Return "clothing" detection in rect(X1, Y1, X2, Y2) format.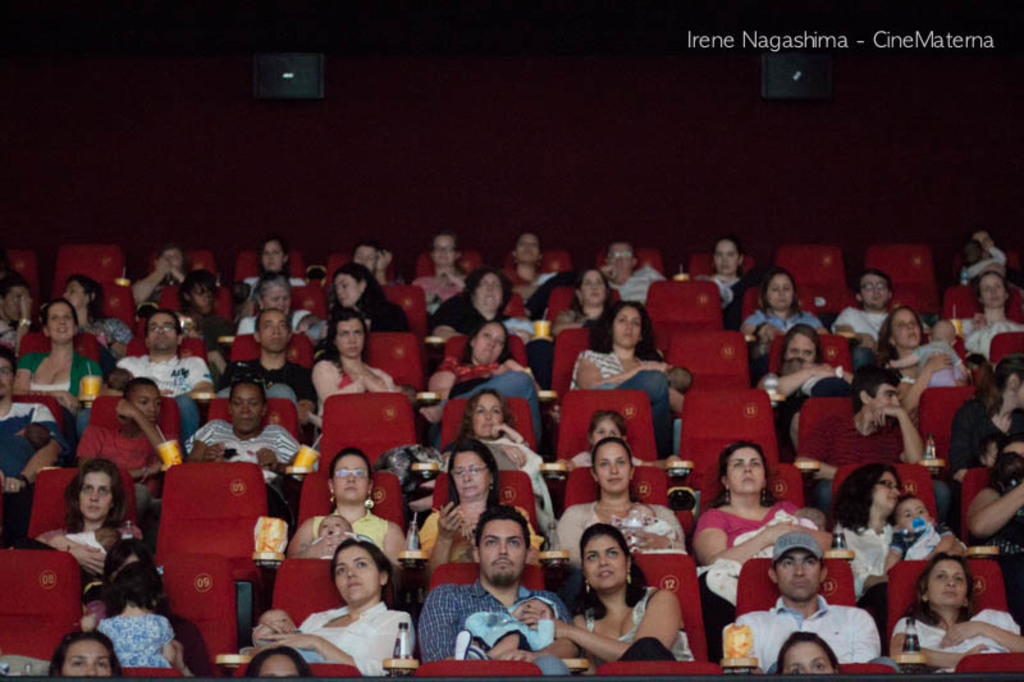
rect(913, 338, 966, 386).
